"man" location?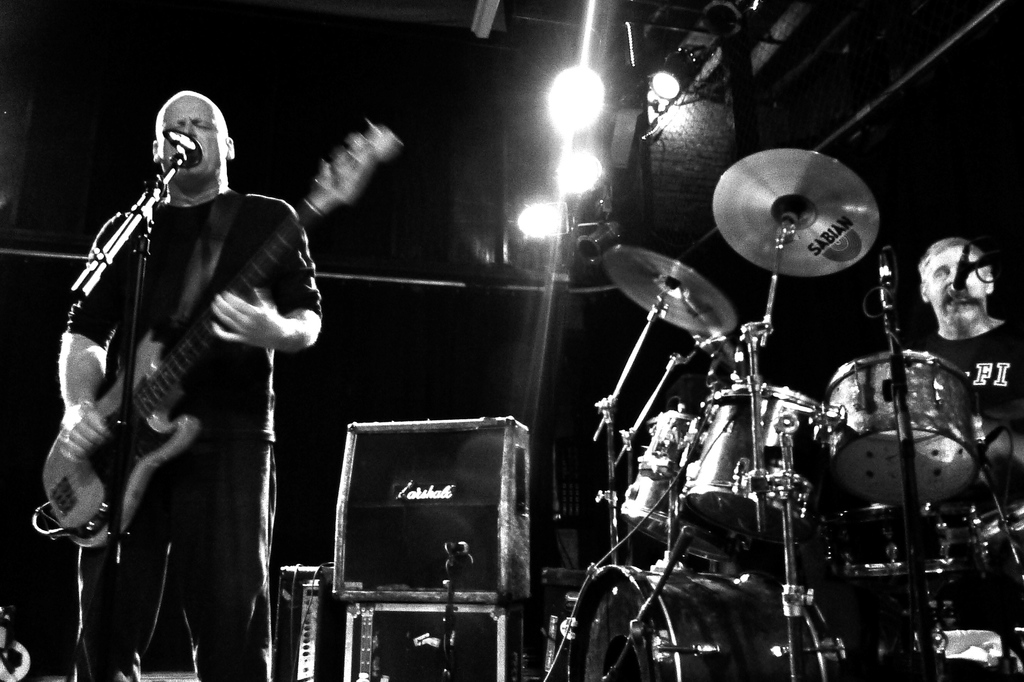
select_region(899, 234, 1023, 681)
